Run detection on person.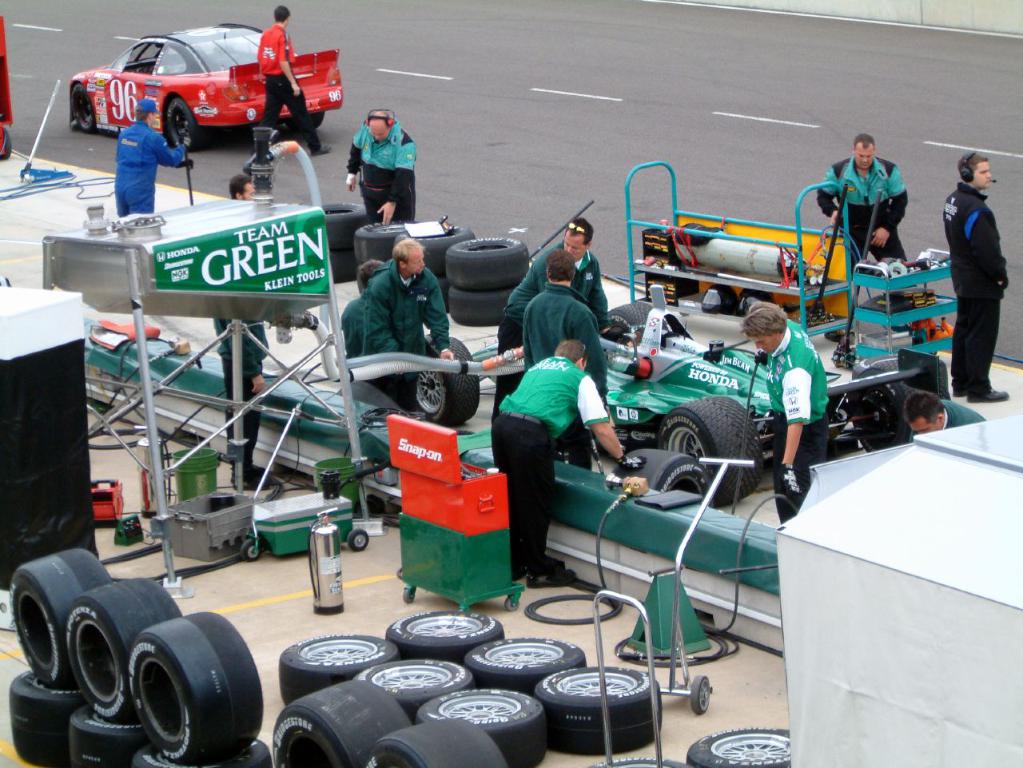
Result: Rect(227, 169, 262, 201).
